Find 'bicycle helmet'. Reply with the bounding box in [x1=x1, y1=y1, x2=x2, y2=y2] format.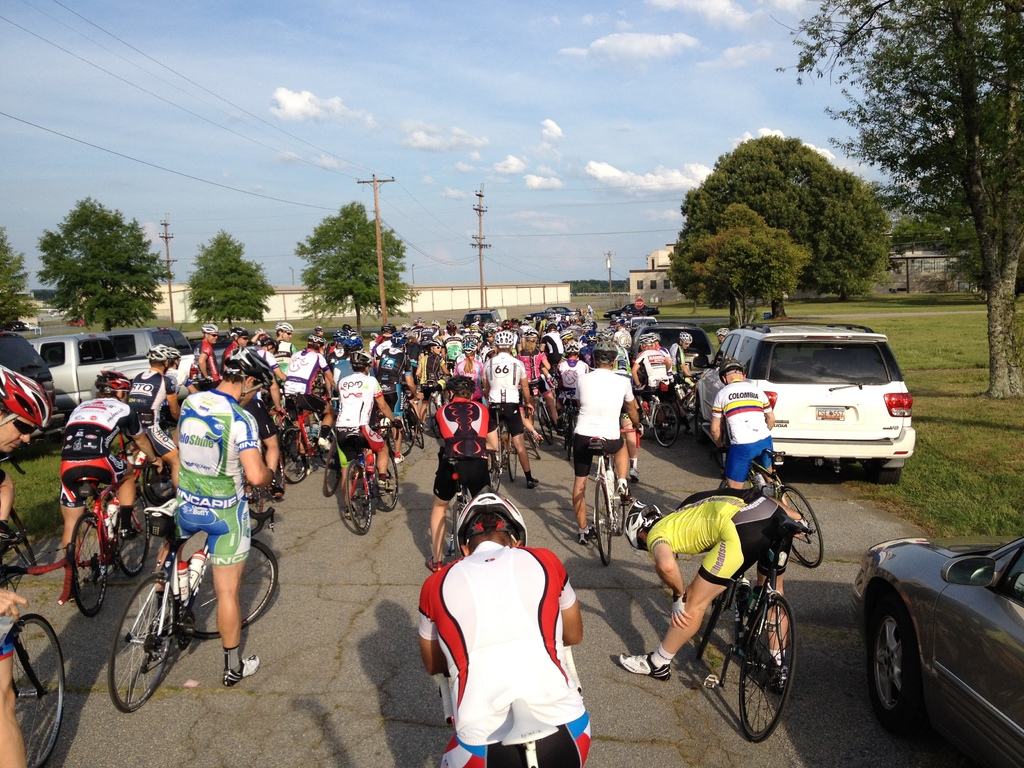
[x1=280, y1=323, x2=294, y2=339].
